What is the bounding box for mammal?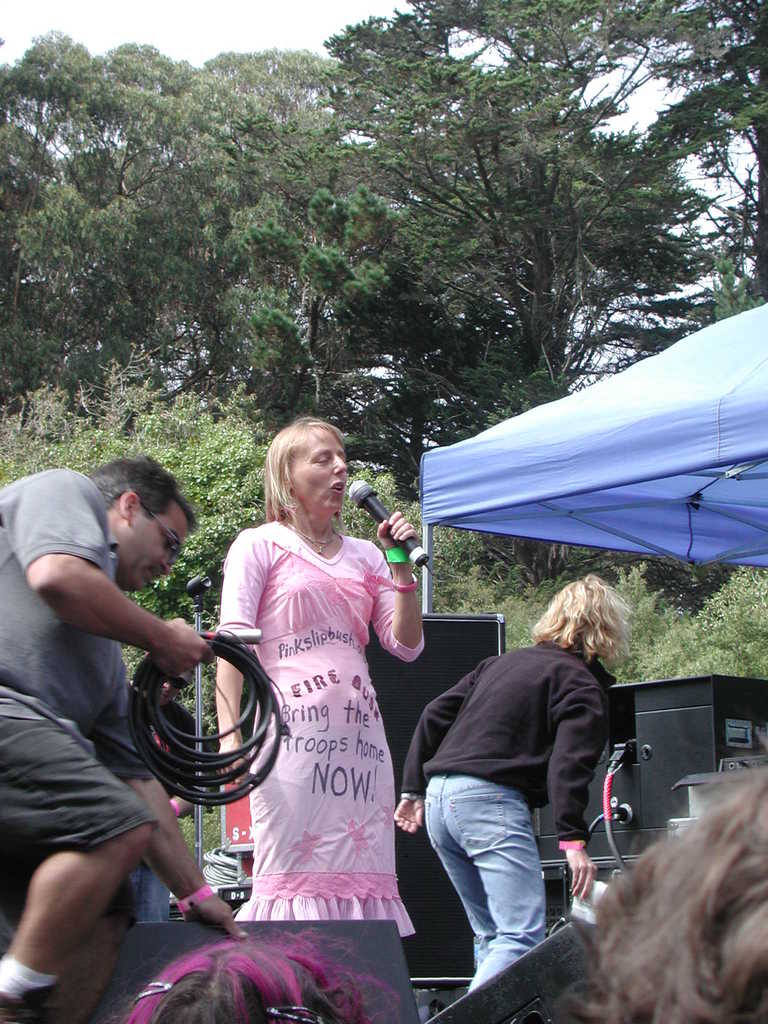
(x1=196, y1=462, x2=417, y2=927).
